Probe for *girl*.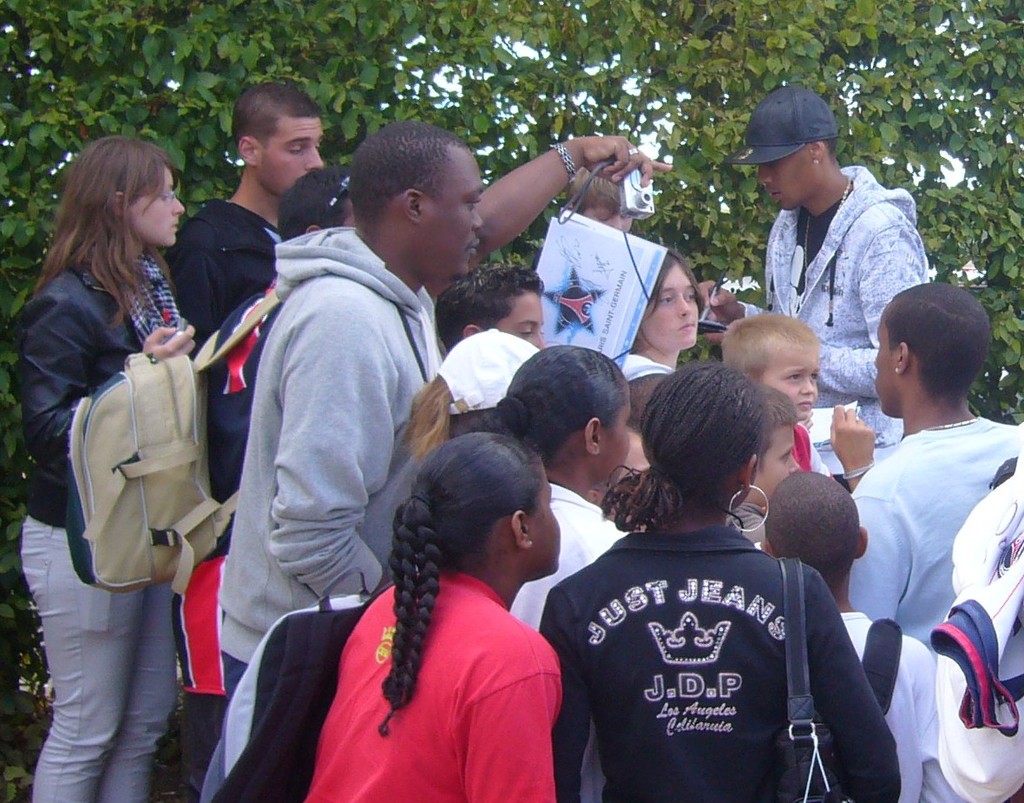
Probe result: left=542, top=359, right=902, bottom=802.
